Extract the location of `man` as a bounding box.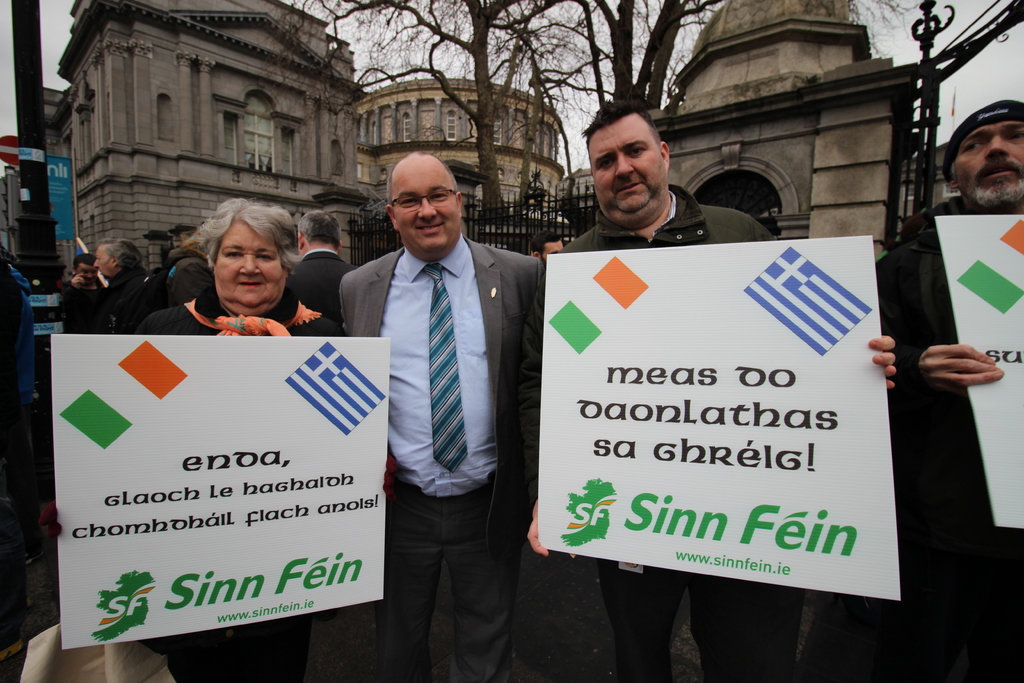
(286, 212, 390, 345).
